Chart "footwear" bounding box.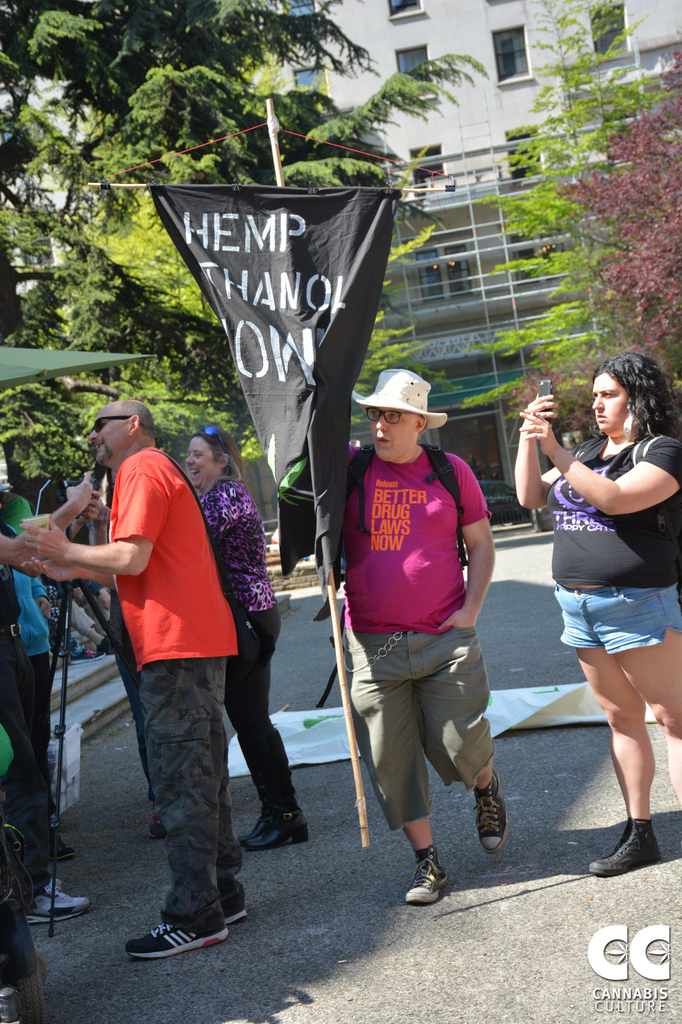
Charted: pyautogui.locateOnScreen(215, 876, 255, 930).
